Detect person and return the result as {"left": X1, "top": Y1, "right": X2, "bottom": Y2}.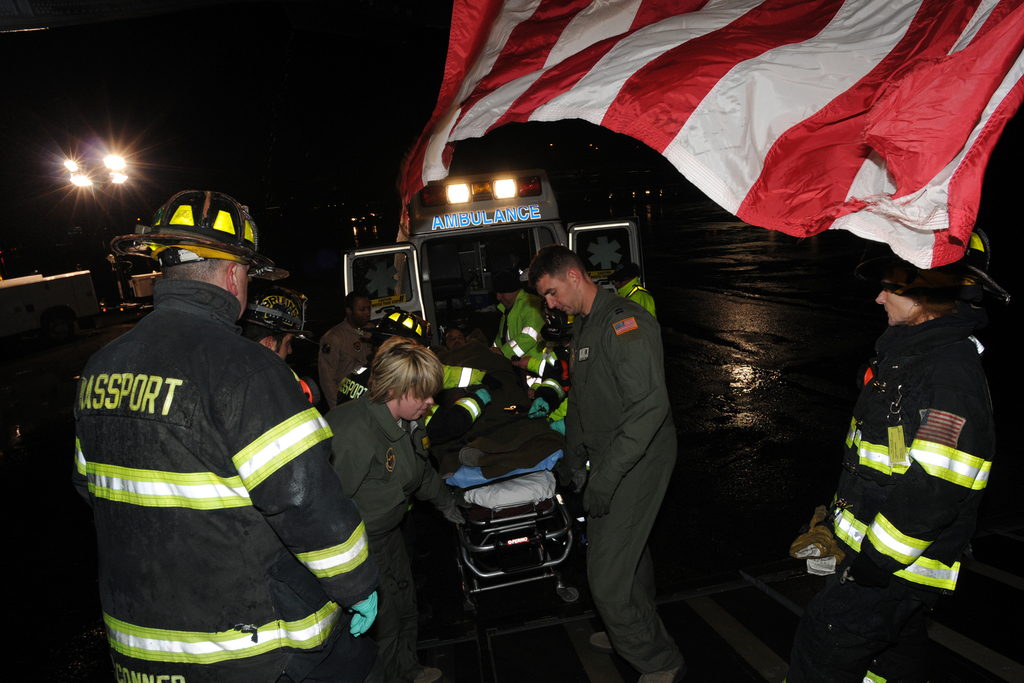
{"left": 237, "top": 278, "right": 321, "bottom": 404}.
